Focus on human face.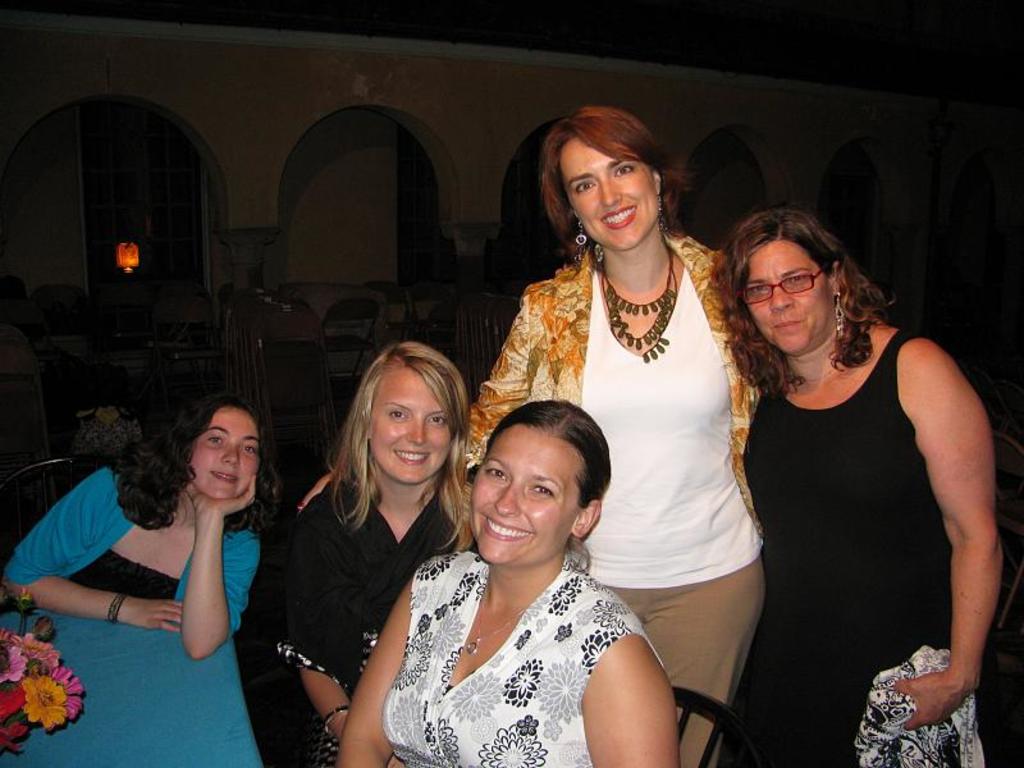
Focused at select_region(470, 422, 589, 563).
